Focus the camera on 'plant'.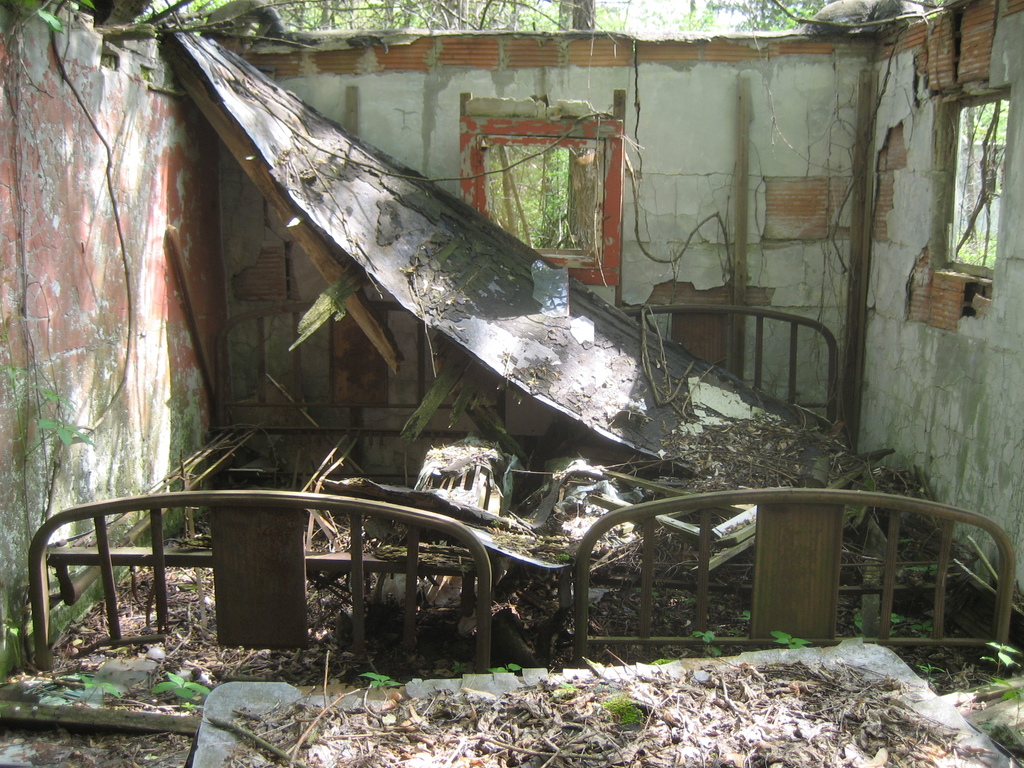
Focus region: l=450, t=660, r=467, b=676.
